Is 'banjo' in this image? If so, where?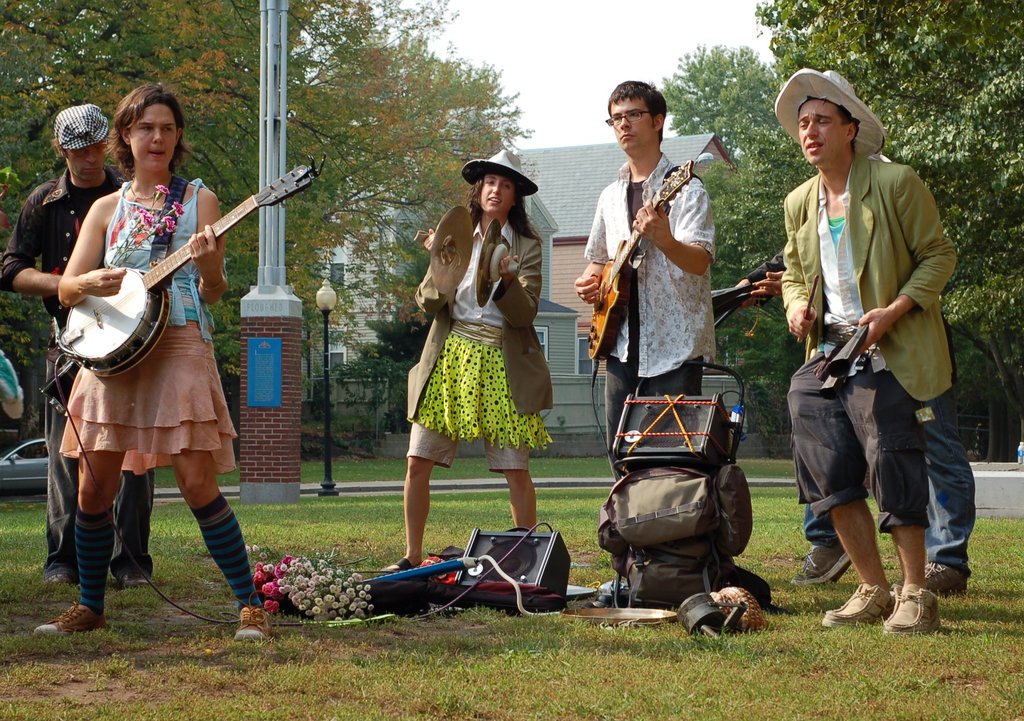
Yes, at BBox(53, 165, 296, 385).
